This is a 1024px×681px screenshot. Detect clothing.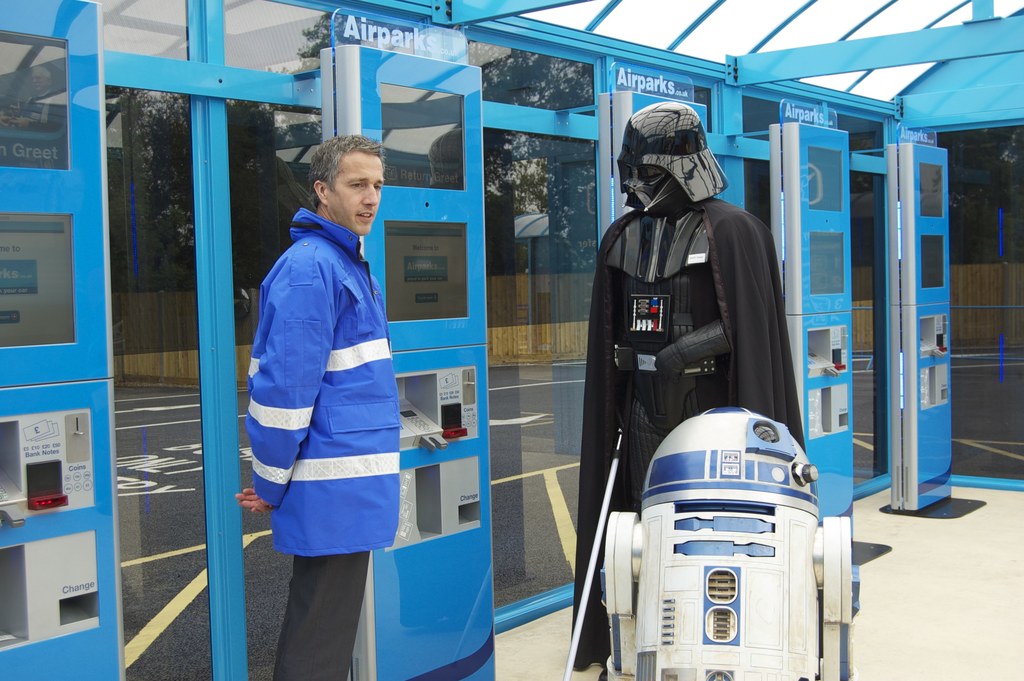
pyautogui.locateOnScreen(572, 196, 808, 671).
